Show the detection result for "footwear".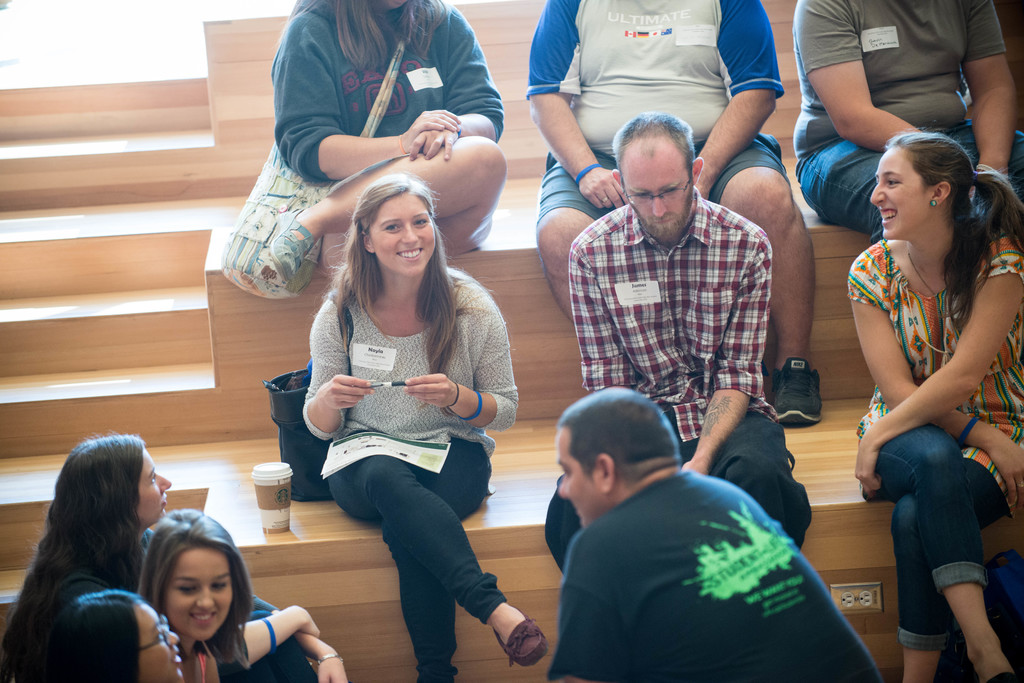
rect(493, 609, 547, 666).
